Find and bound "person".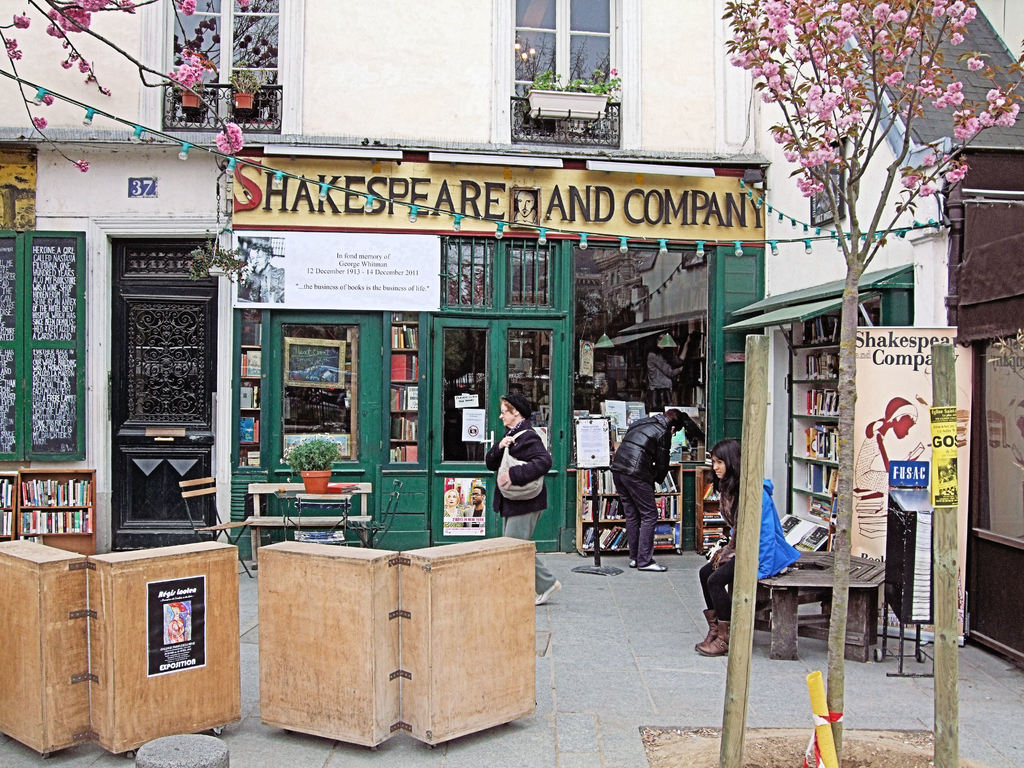
Bound: box(608, 390, 689, 580).
